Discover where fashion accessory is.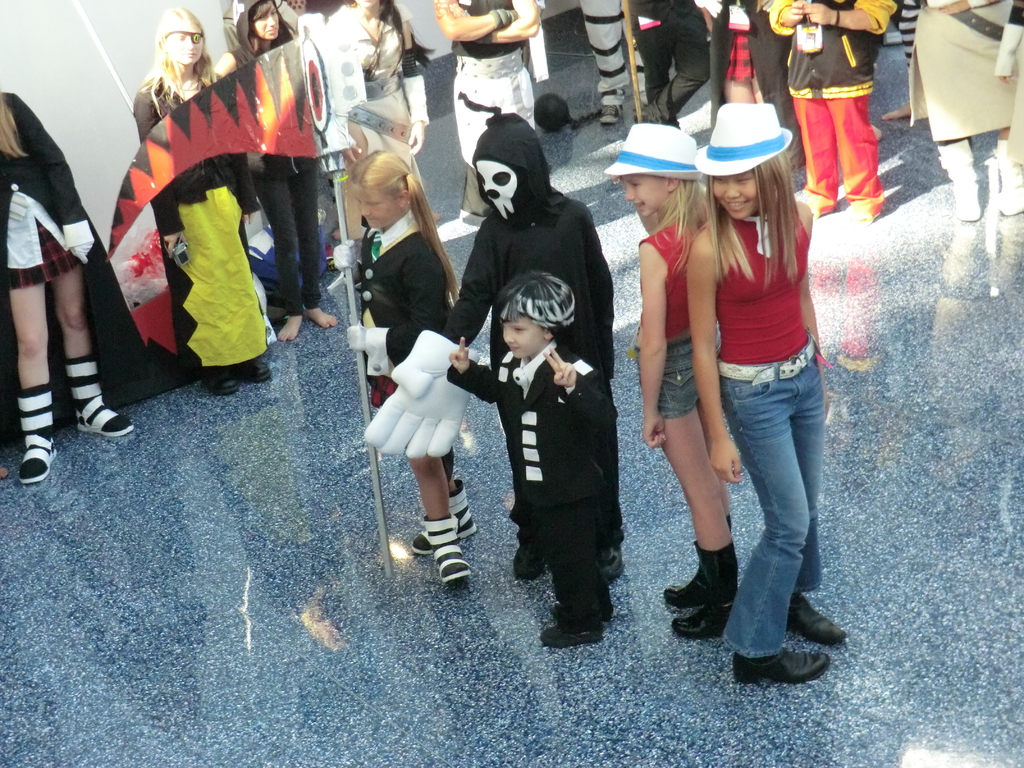
Discovered at bbox=(77, 353, 136, 440).
